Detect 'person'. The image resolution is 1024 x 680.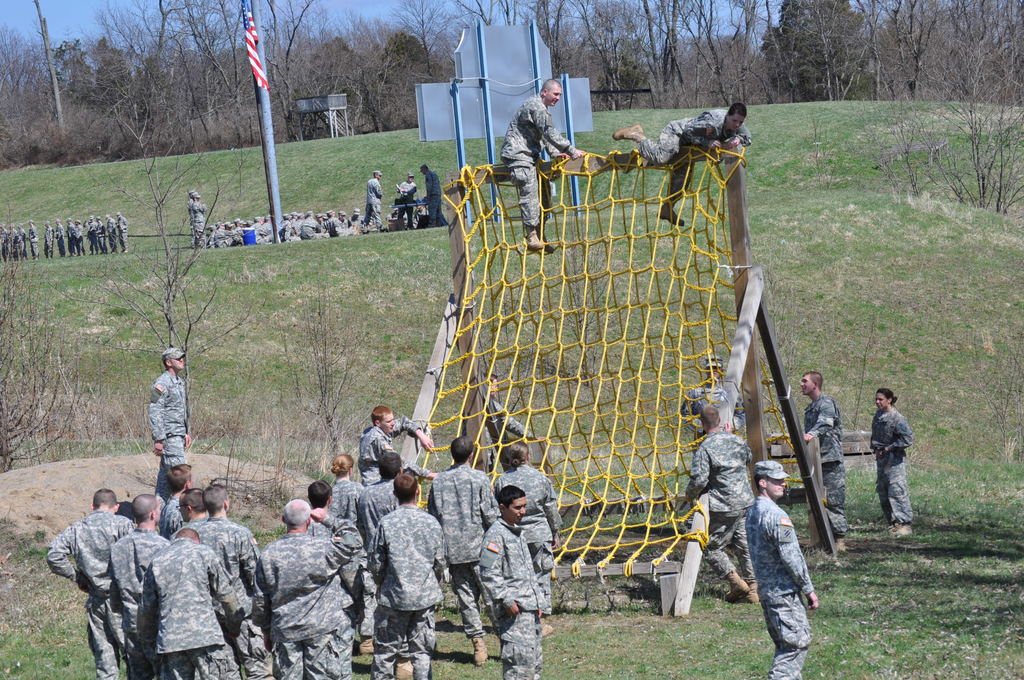
147:346:189:492.
